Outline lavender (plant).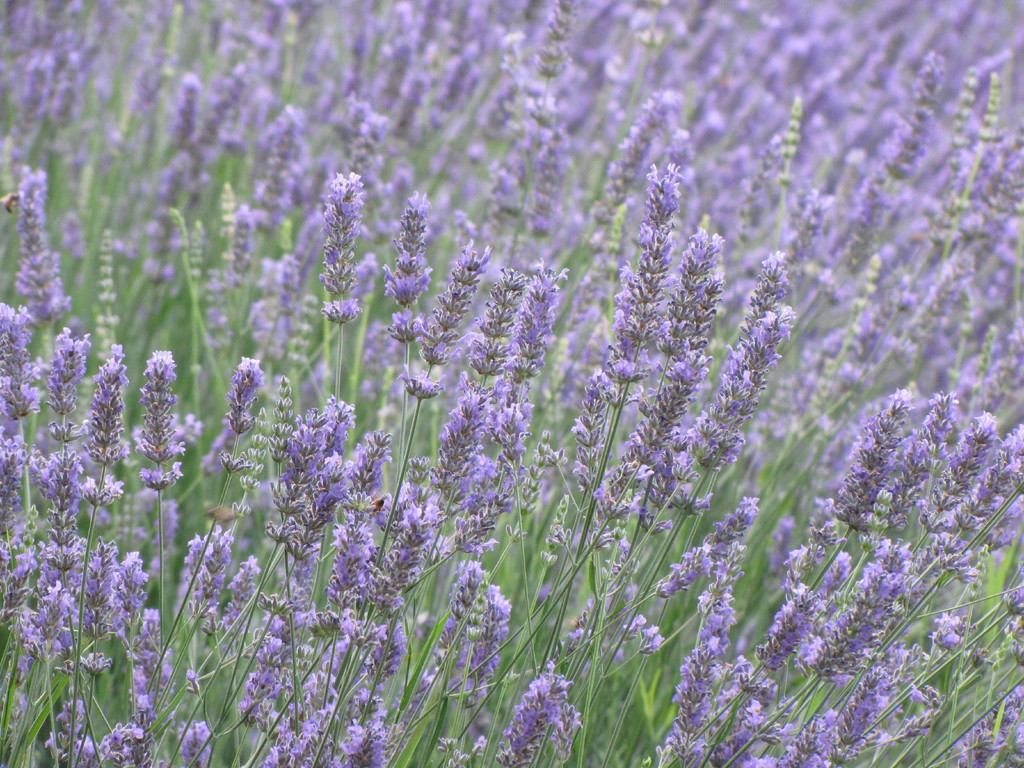
Outline: <region>17, 156, 65, 353</region>.
